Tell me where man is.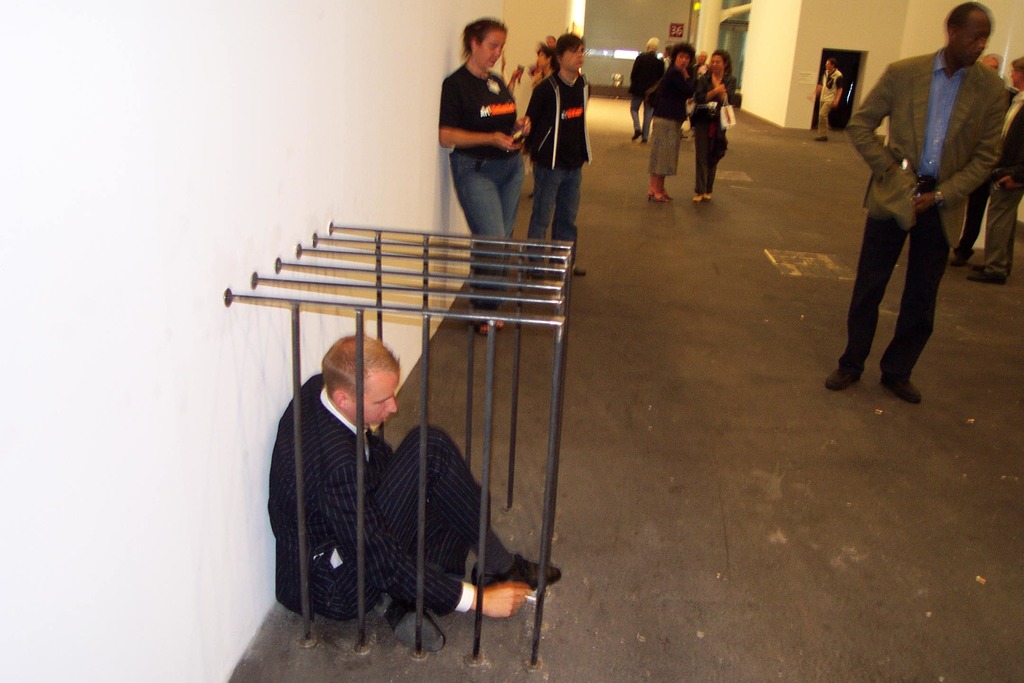
man is at rect(841, 10, 1006, 402).
